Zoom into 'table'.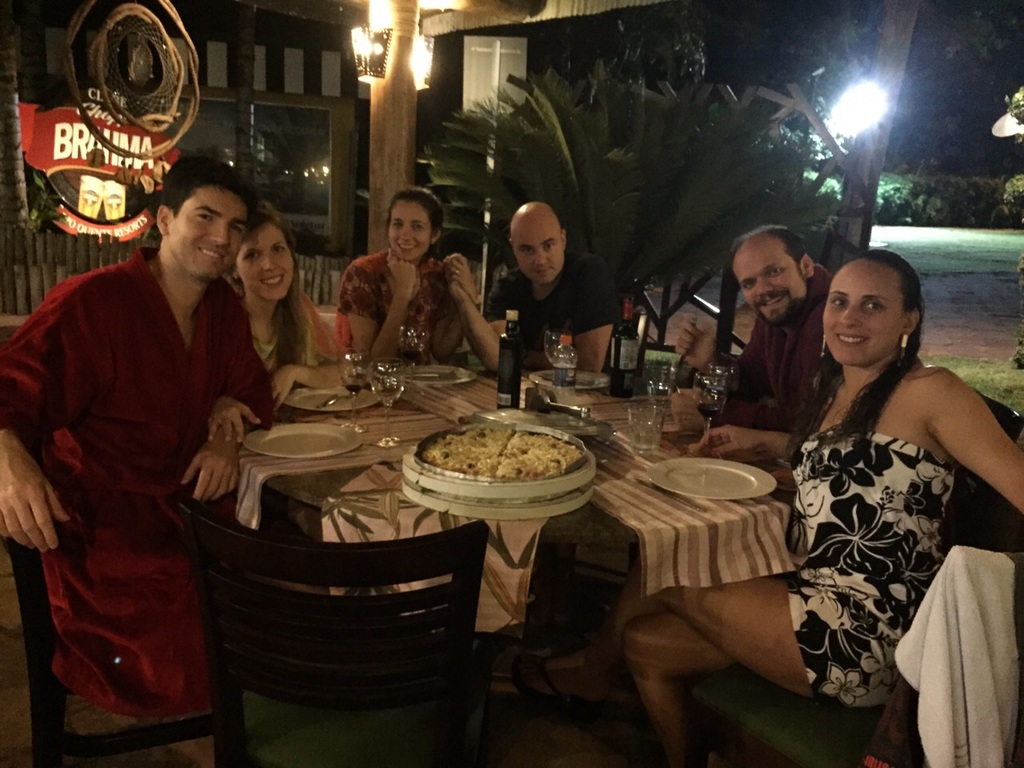
Zoom target: left=270, top=341, right=820, bottom=764.
